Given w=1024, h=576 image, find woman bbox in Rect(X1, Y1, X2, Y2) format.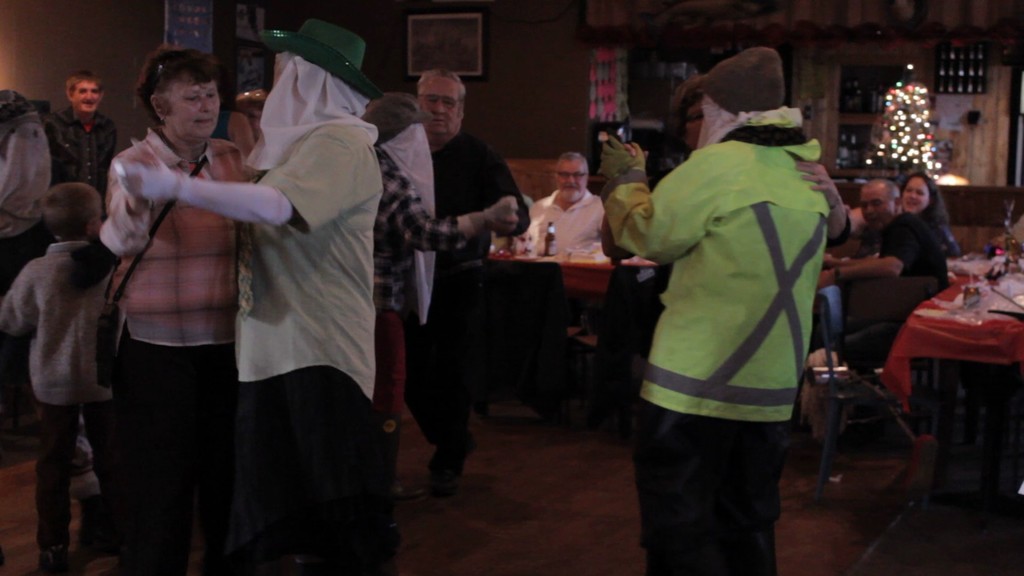
Rect(868, 165, 970, 303).
